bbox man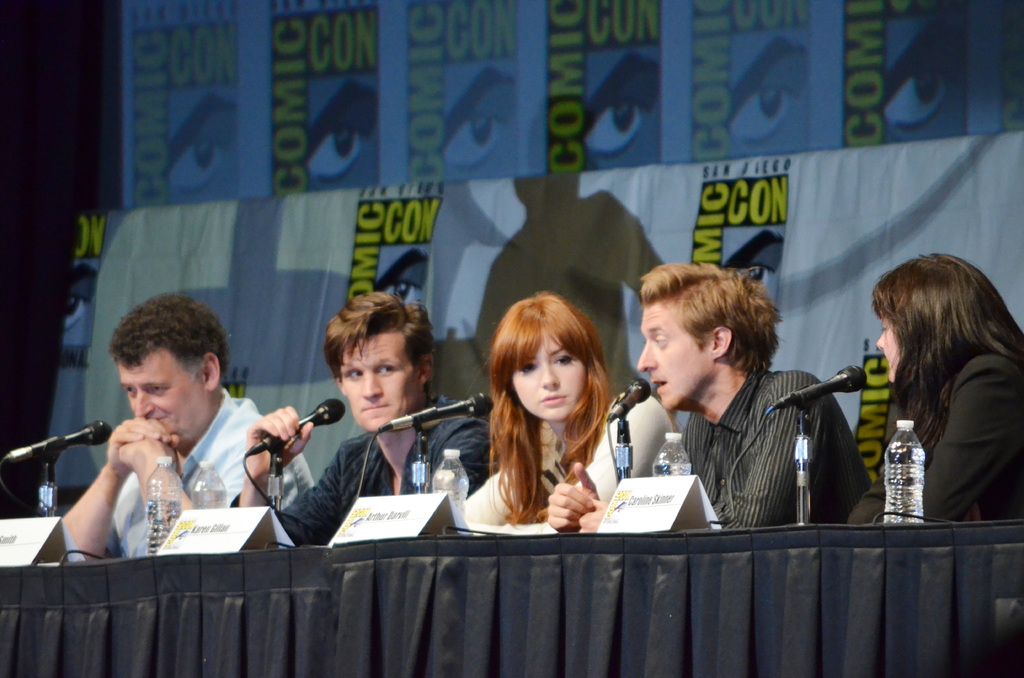
{"x1": 545, "y1": 256, "x2": 870, "y2": 526}
